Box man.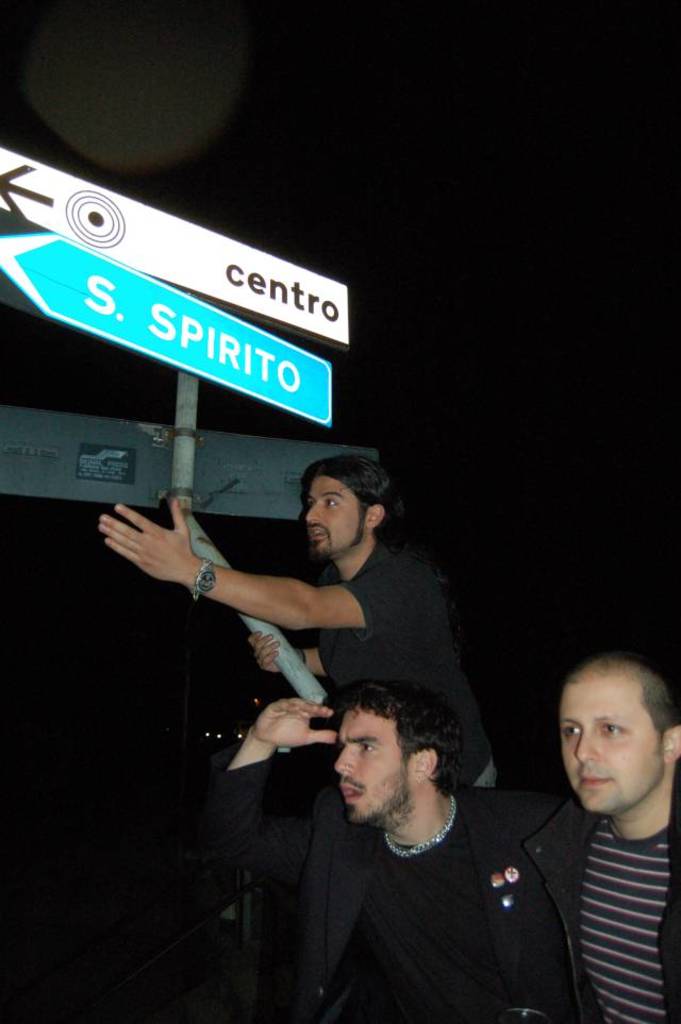
530/652/680/1023.
